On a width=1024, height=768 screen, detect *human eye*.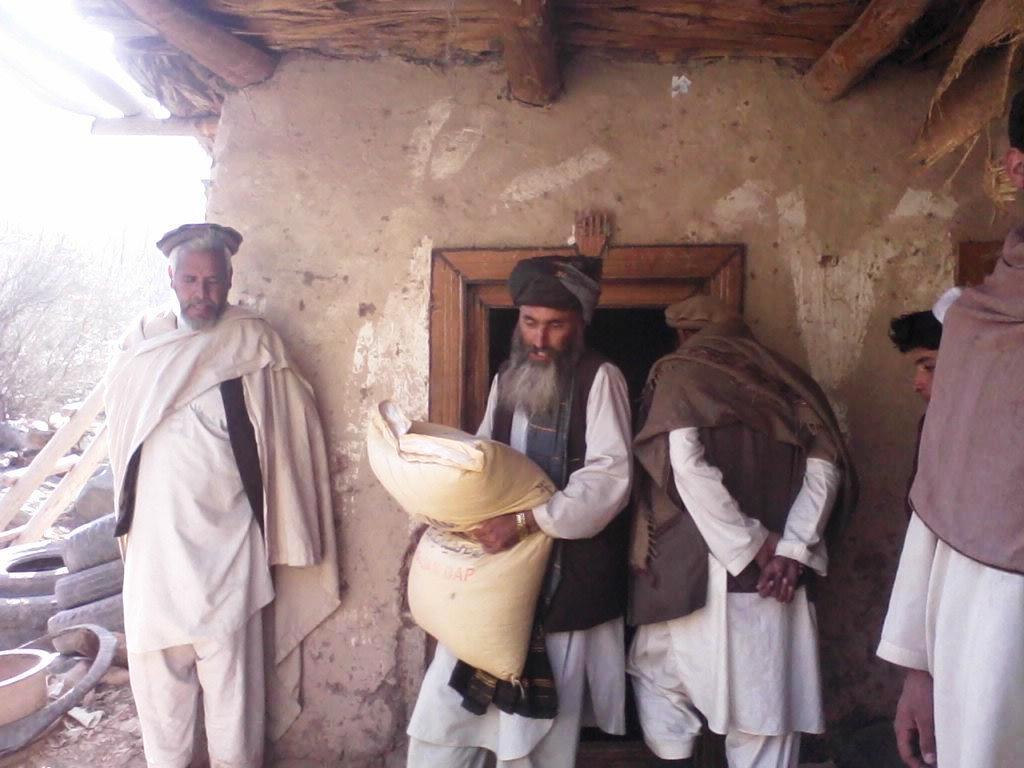
pyautogui.locateOnScreen(525, 317, 537, 325).
